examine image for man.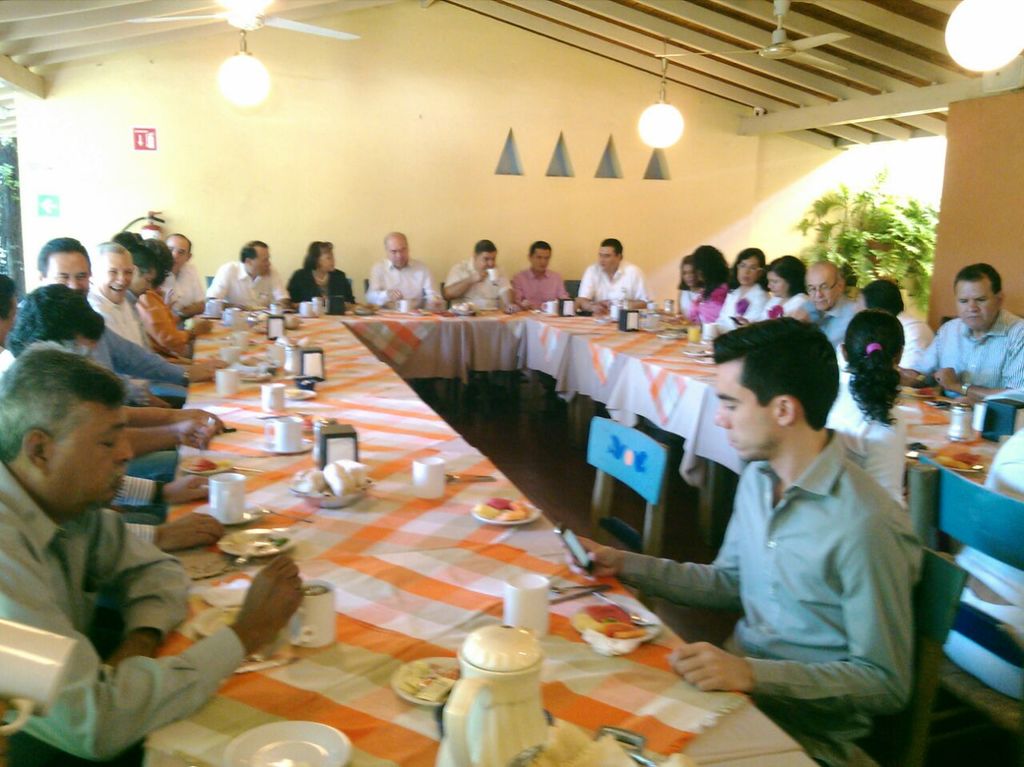
Examination result: BBox(210, 237, 286, 306).
